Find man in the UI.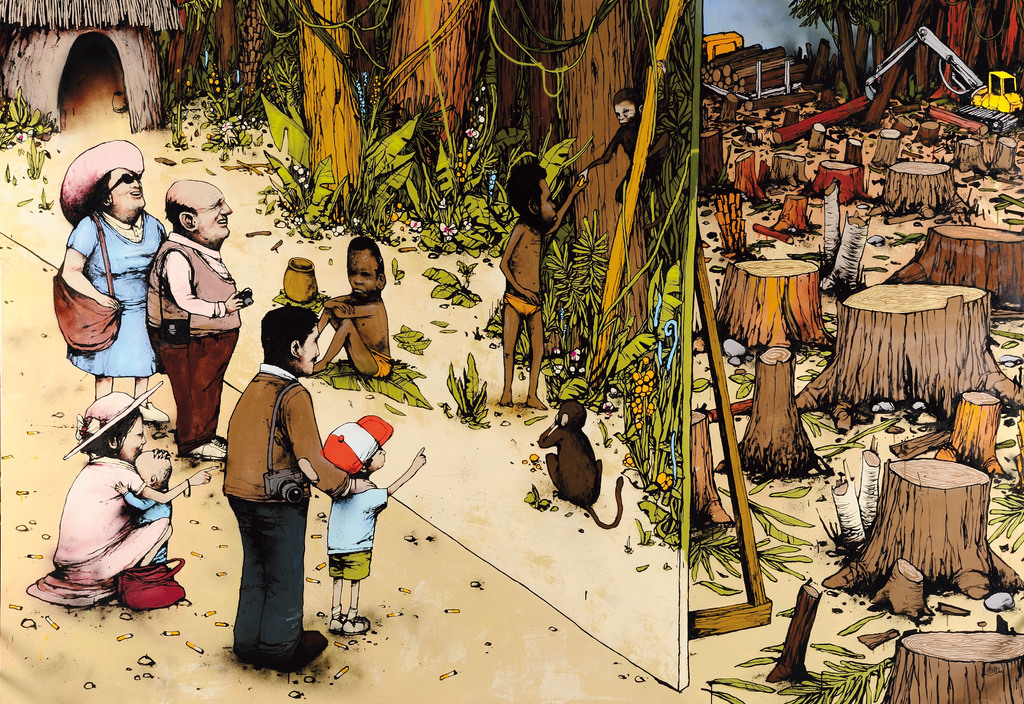
UI element at 216:300:374:674.
